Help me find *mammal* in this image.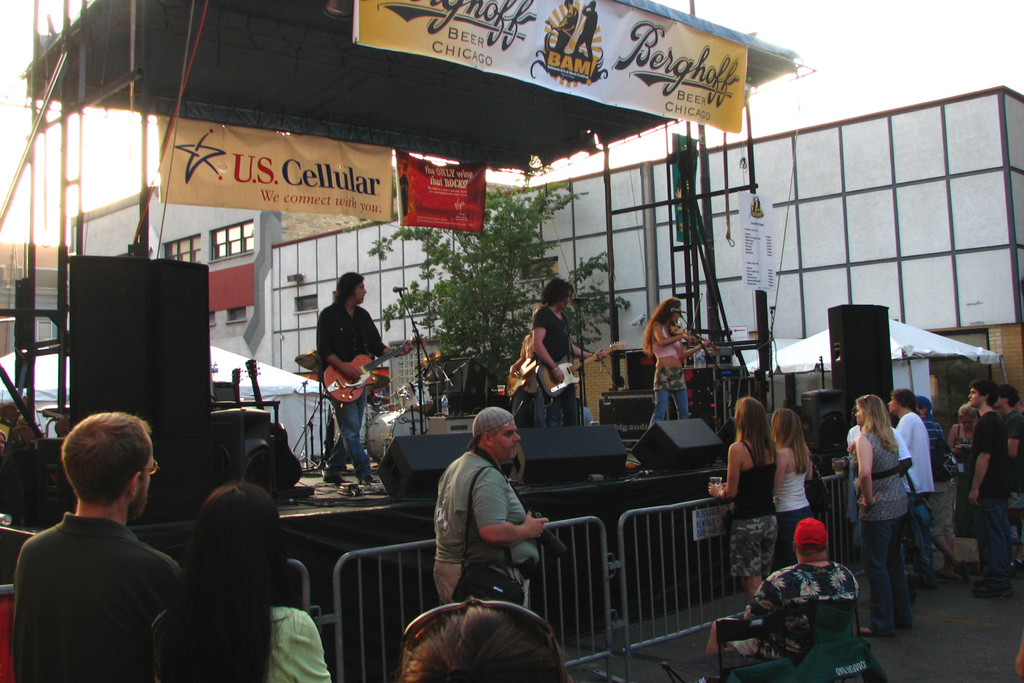
Found it: x1=644, y1=295, x2=711, y2=431.
